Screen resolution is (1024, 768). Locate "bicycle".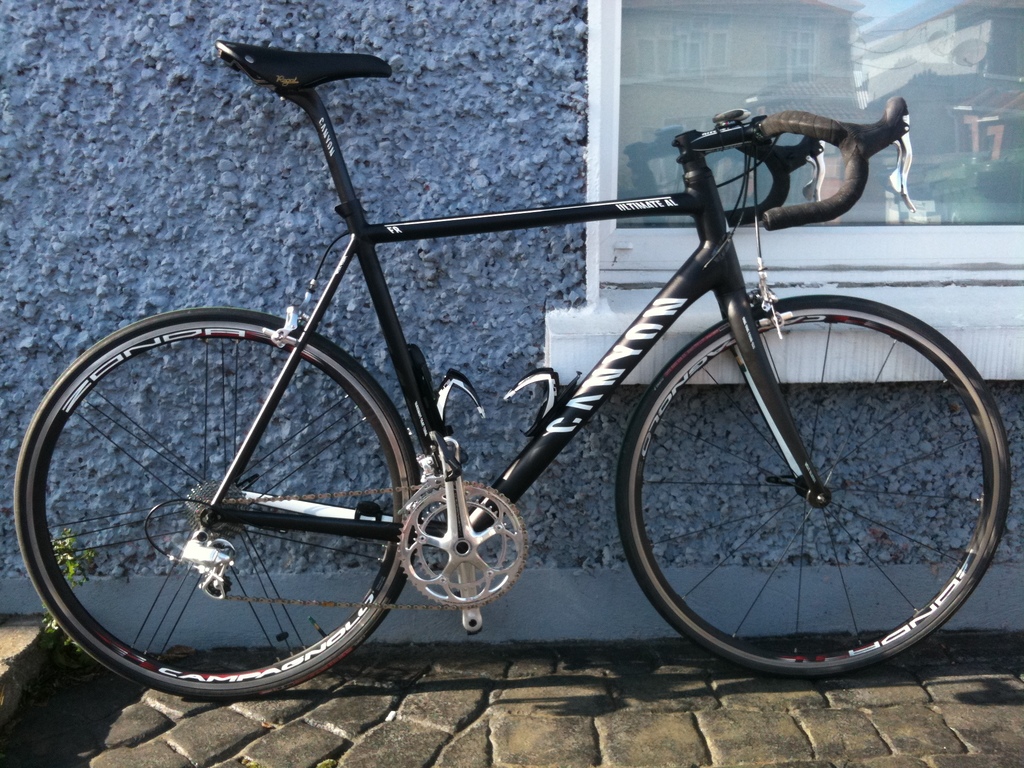
(left=23, top=68, right=1023, bottom=714).
